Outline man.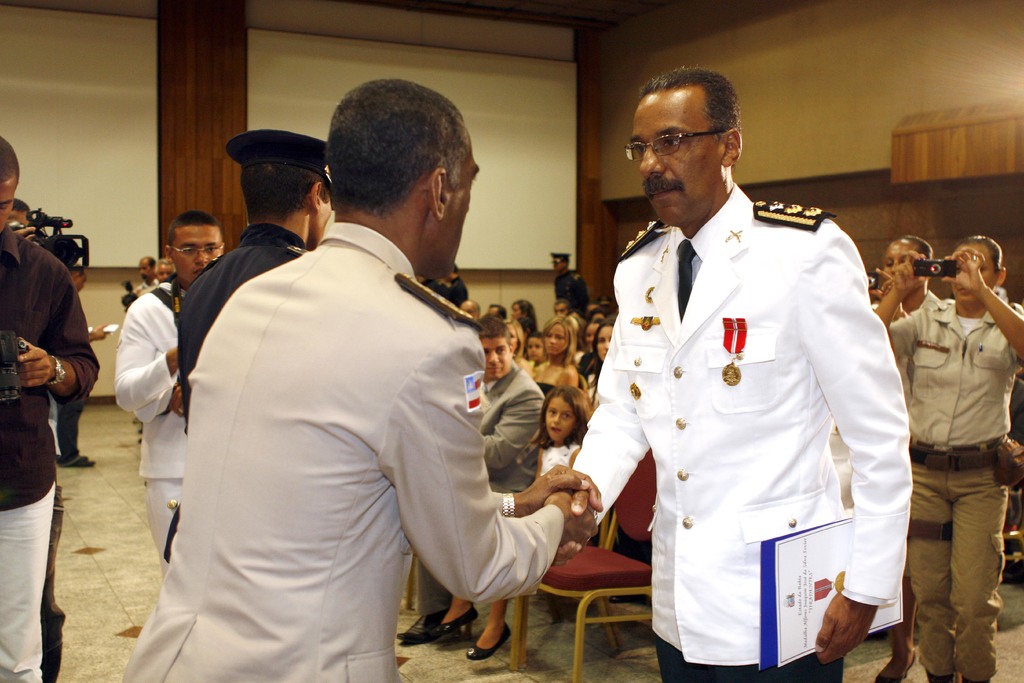
Outline: <region>577, 60, 905, 682</region>.
